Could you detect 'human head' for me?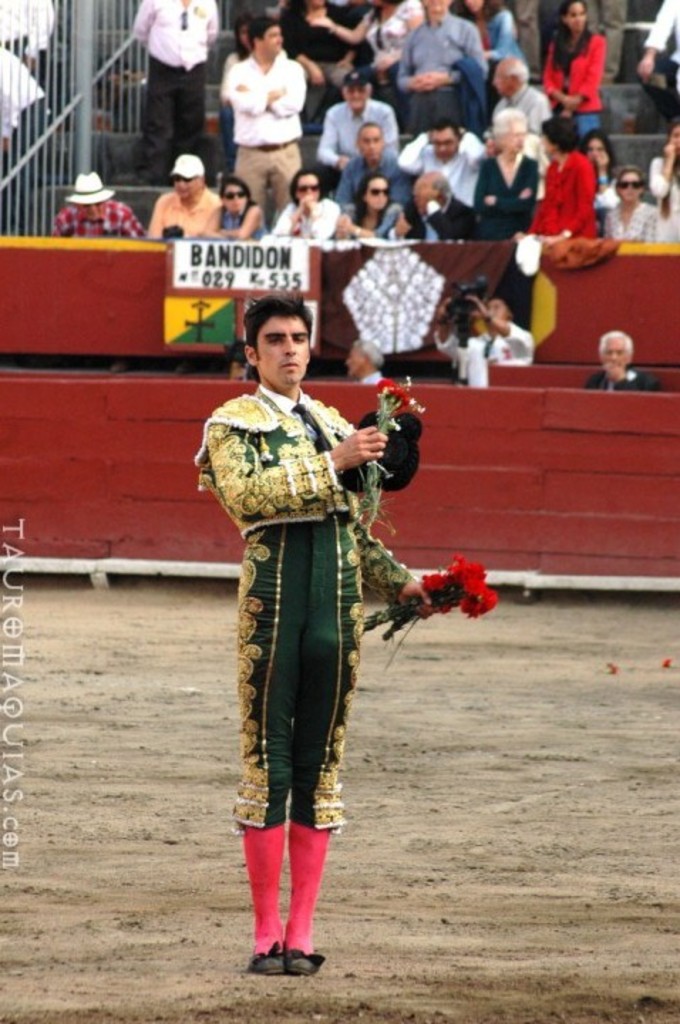
Detection result: crop(415, 0, 451, 13).
